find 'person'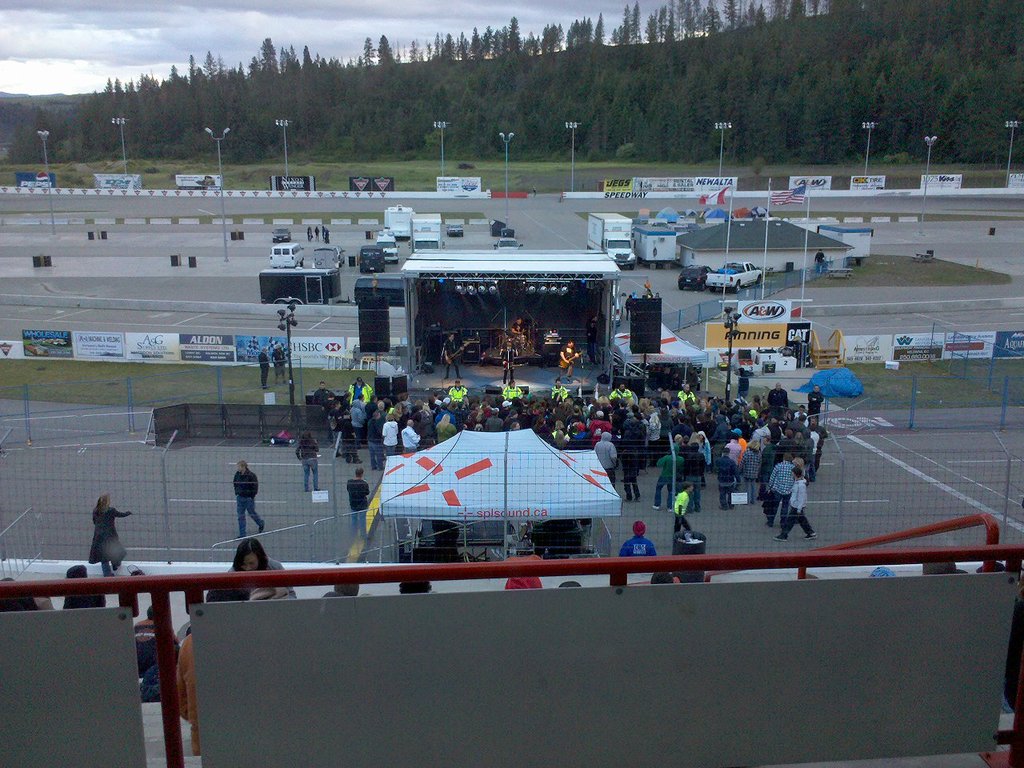
bbox=[231, 539, 301, 601]
